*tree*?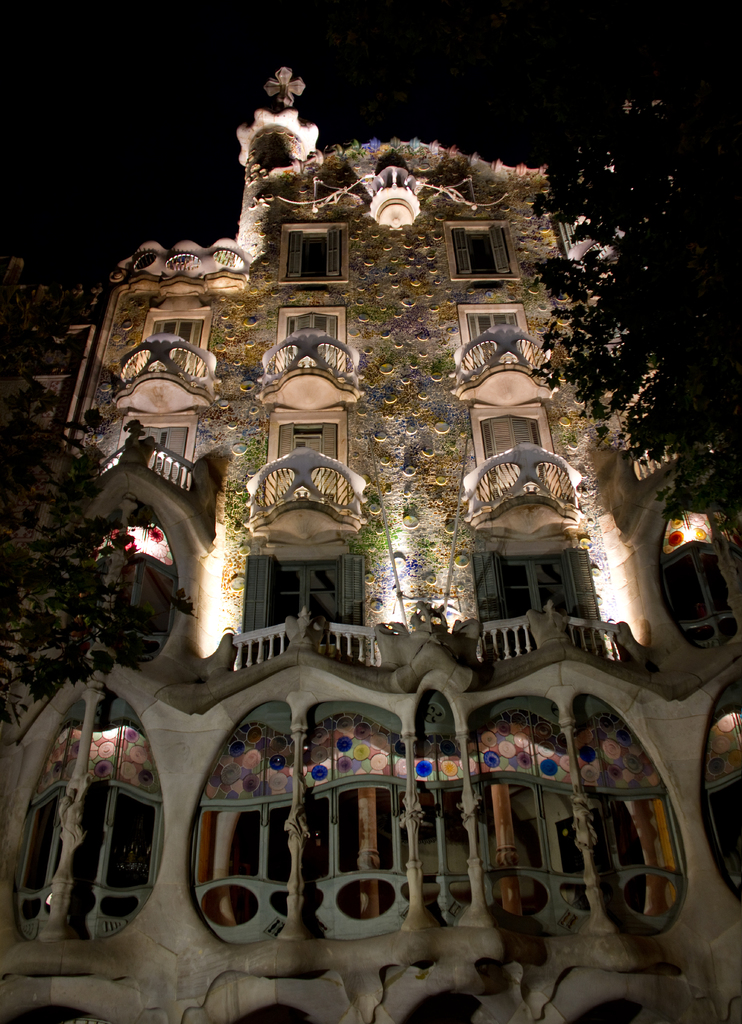
{"left": 0, "top": 221, "right": 117, "bottom": 719}
